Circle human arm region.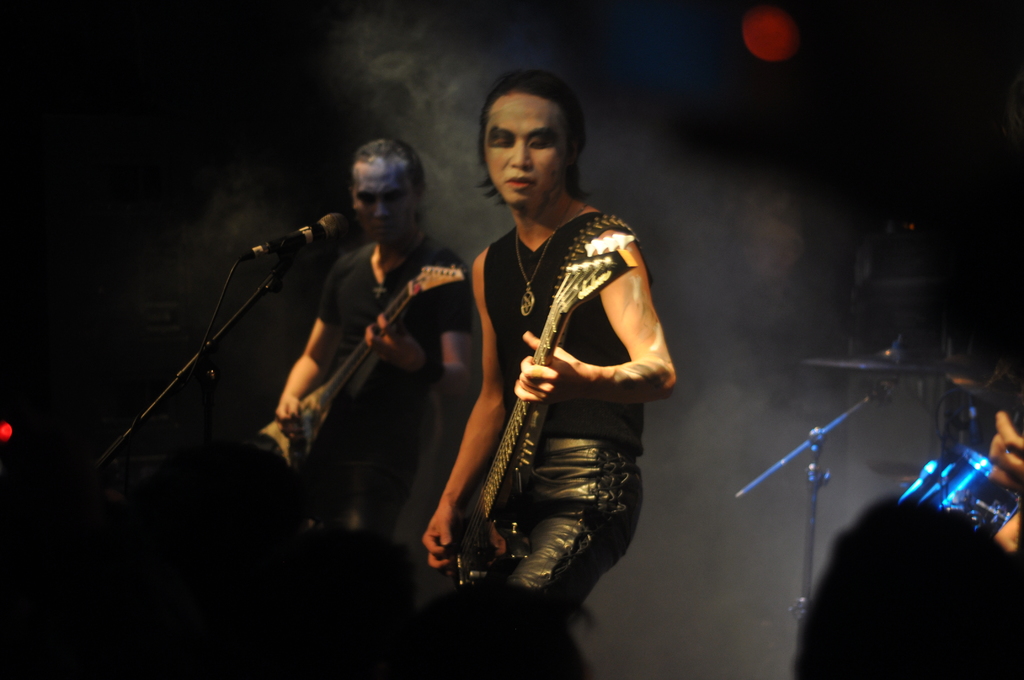
Region: (544, 251, 688, 419).
